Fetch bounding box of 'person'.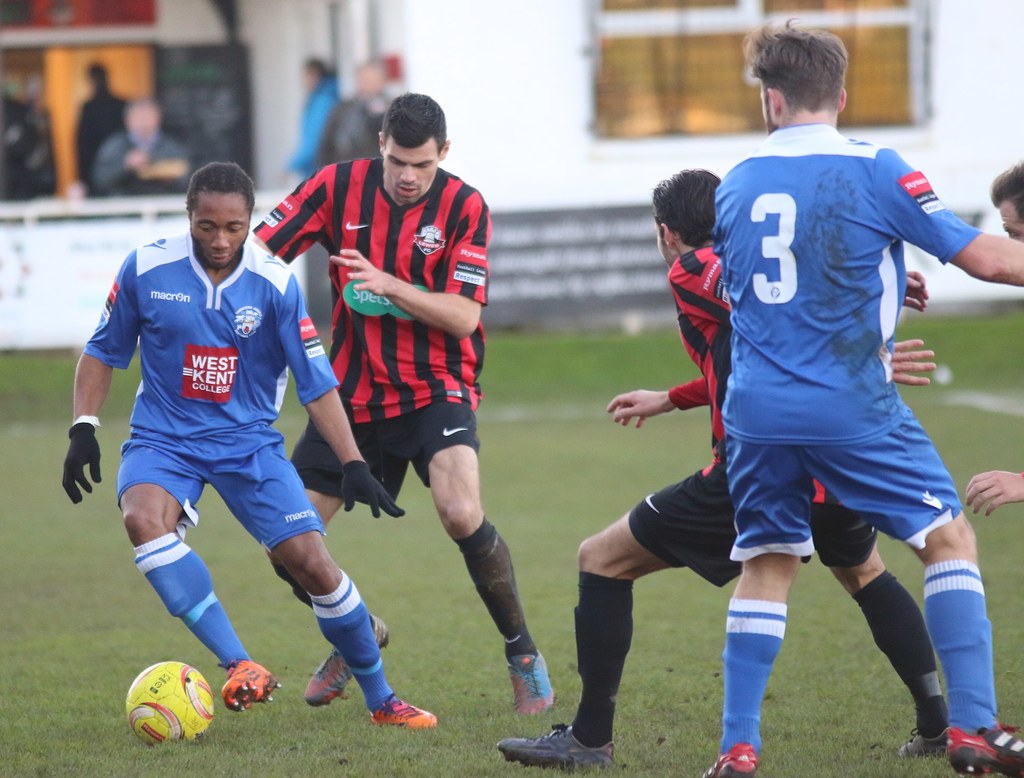
Bbox: [963,160,1023,515].
